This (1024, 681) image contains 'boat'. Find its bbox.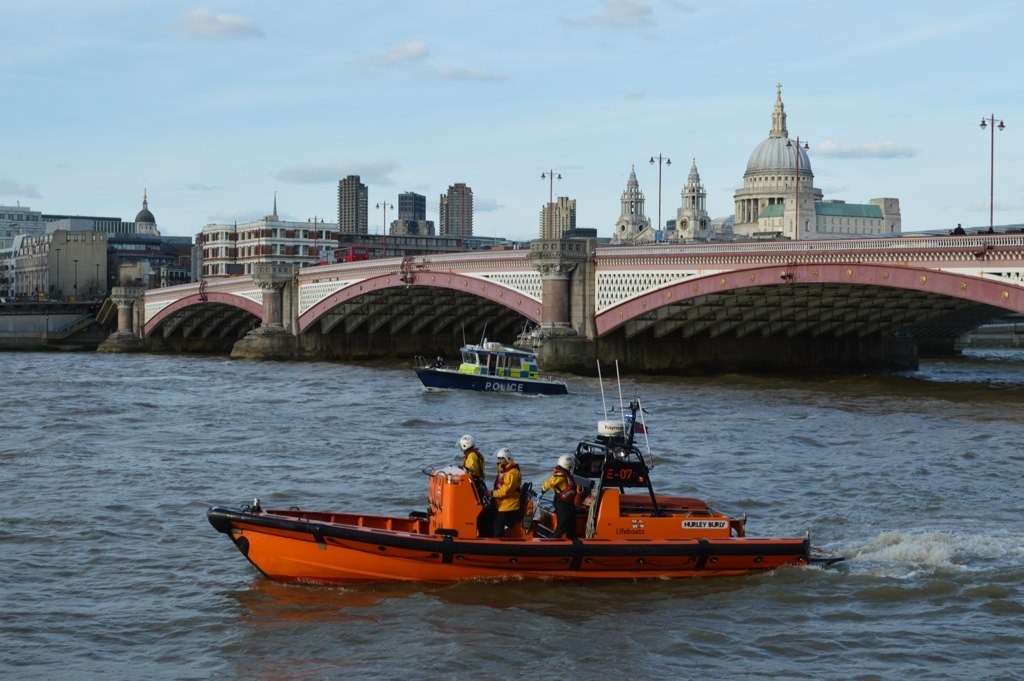
pyautogui.locateOnScreen(413, 321, 570, 395).
